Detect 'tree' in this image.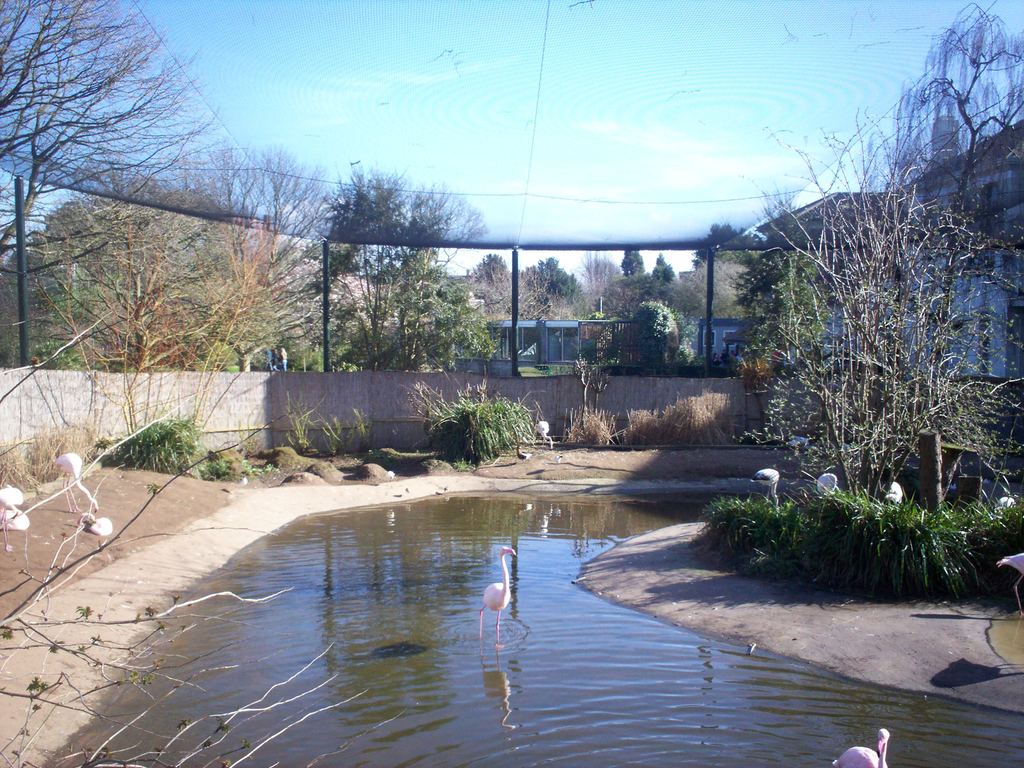
Detection: 528/253/585/301.
